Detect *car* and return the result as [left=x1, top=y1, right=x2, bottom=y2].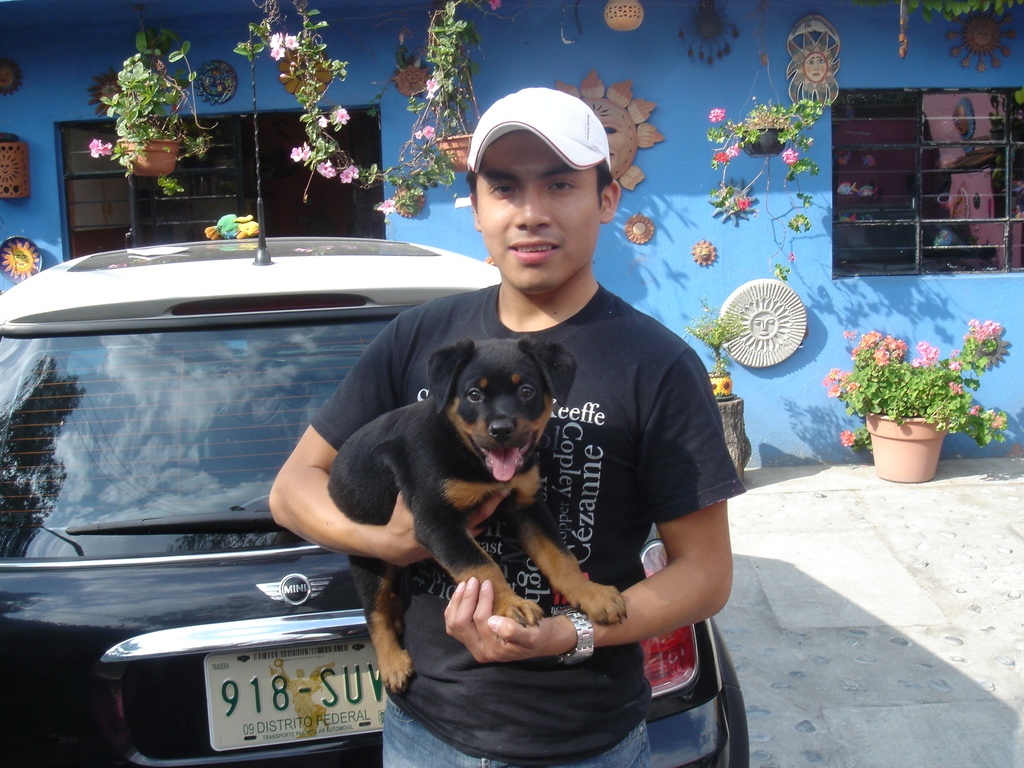
[left=0, top=33, right=756, bottom=767].
